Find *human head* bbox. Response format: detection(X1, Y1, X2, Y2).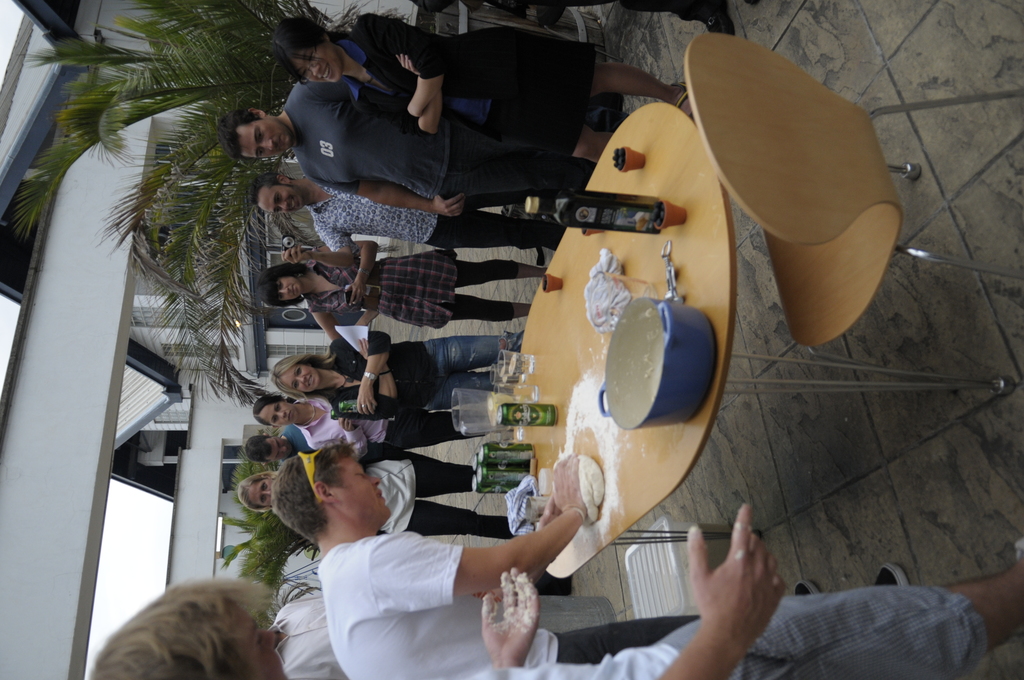
detection(270, 353, 326, 392).
